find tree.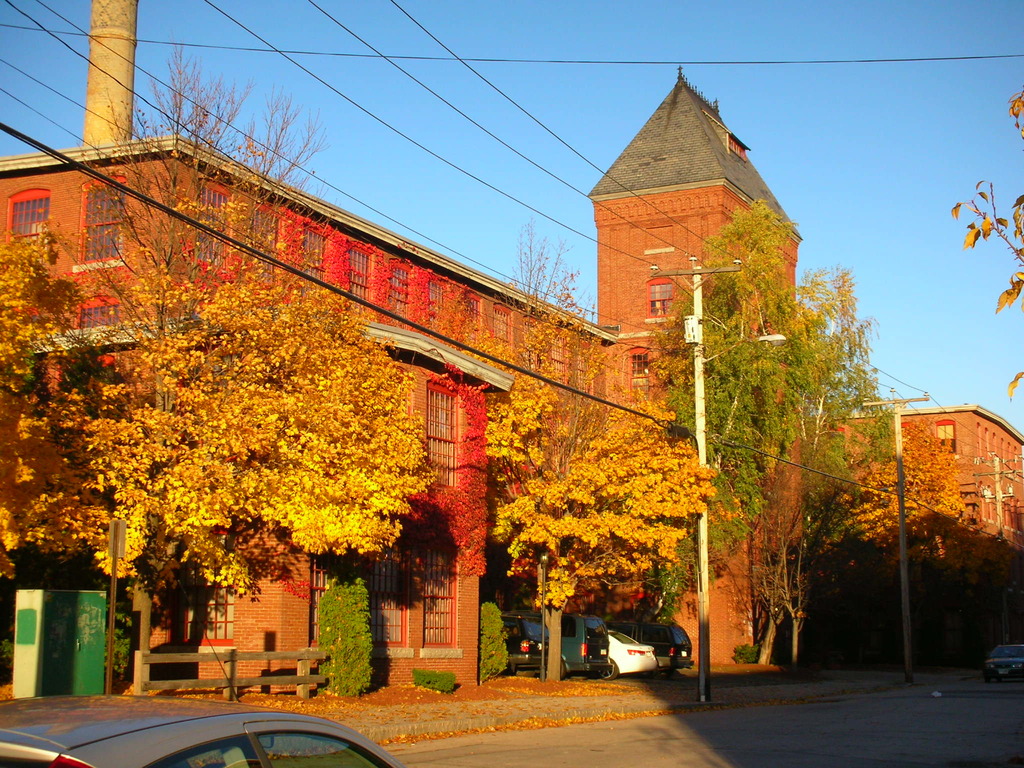
pyautogui.locateOnScreen(950, 86, 1023, 404).
